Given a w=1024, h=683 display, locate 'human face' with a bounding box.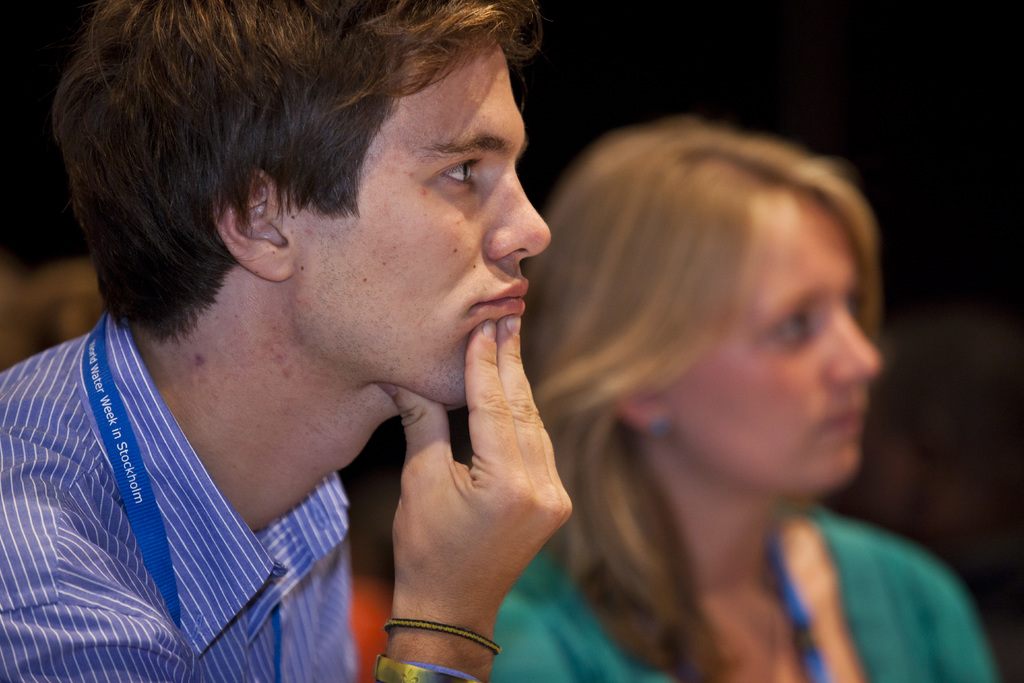
Located: region(669, 187, 883, 493).
